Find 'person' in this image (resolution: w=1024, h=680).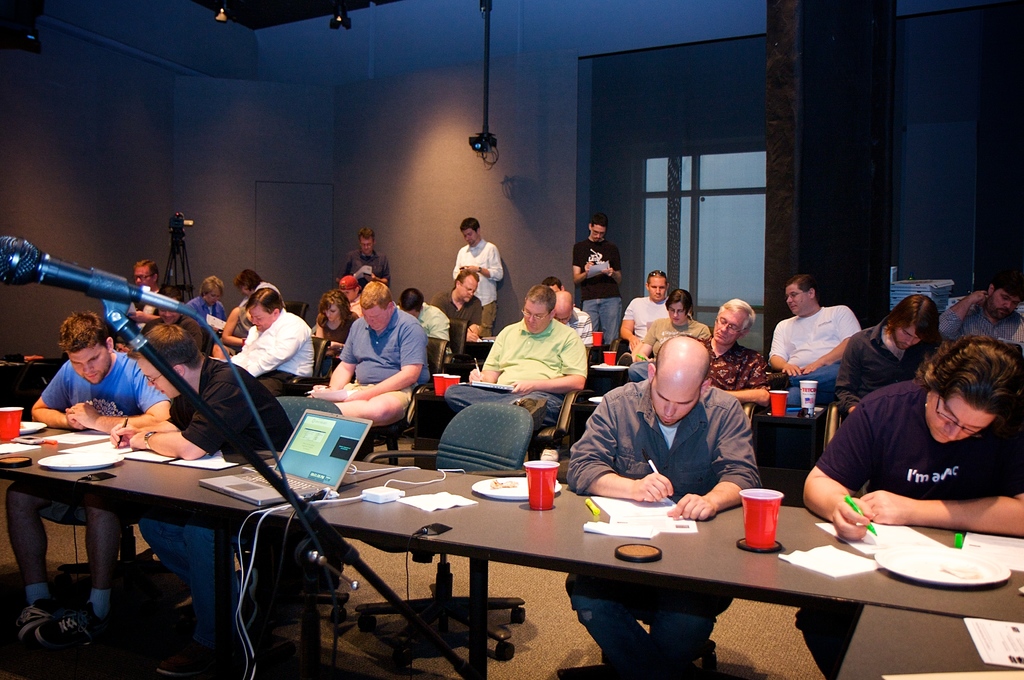
[left=316, top=288, right=361, bottom=370].
